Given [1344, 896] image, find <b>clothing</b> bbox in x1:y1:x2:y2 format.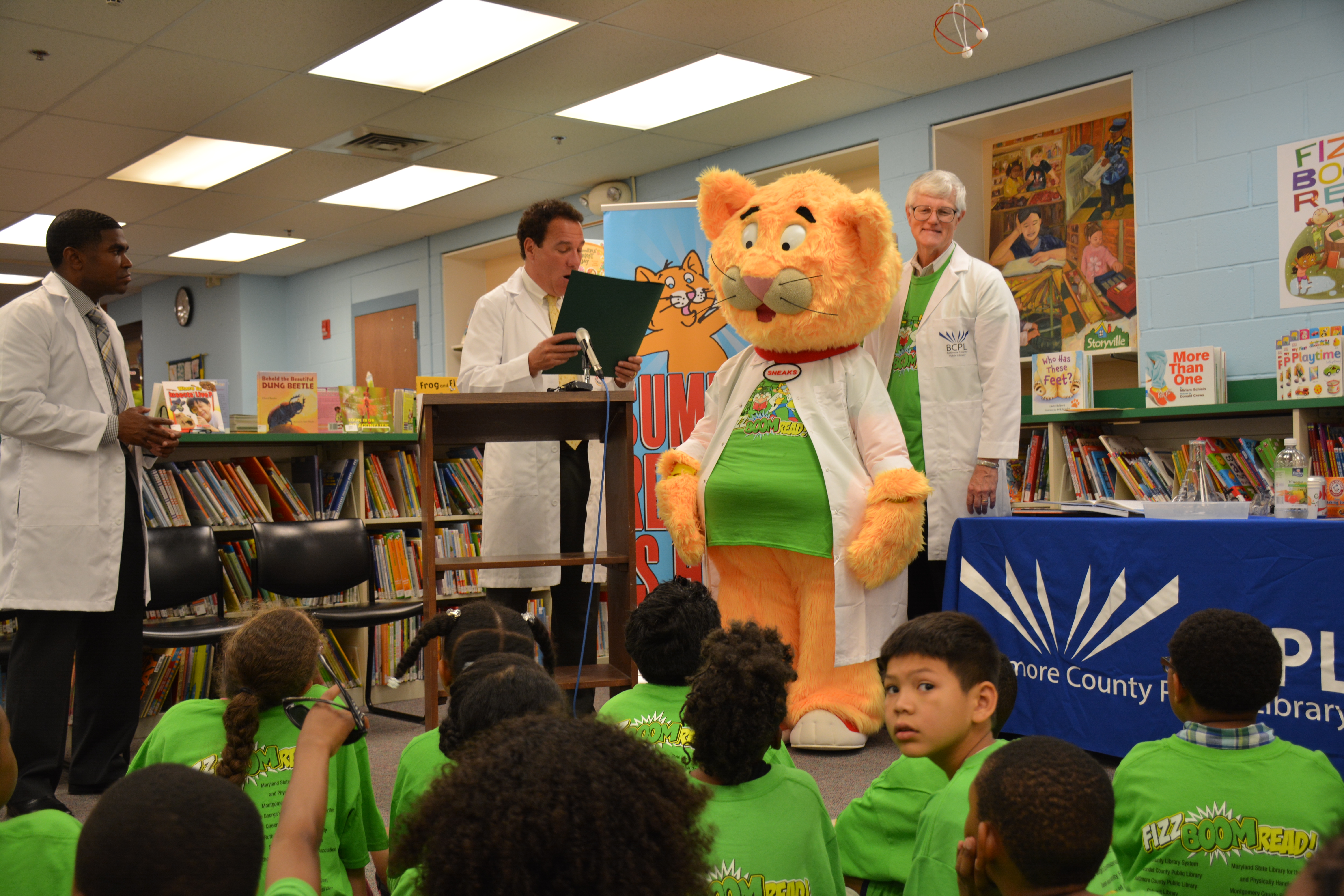
87:164:103:183.
